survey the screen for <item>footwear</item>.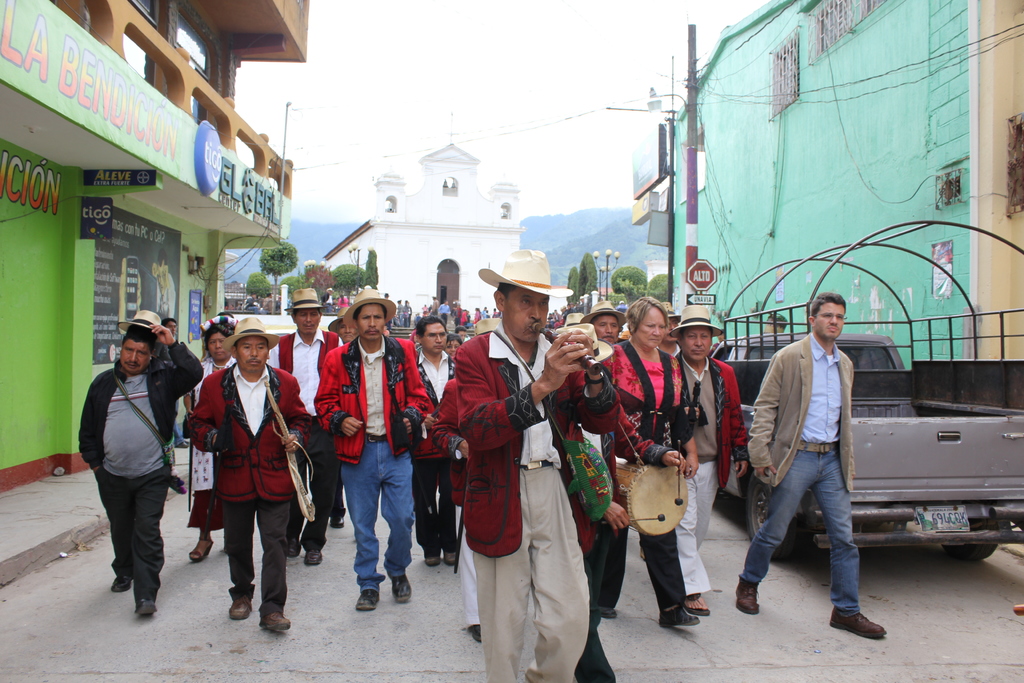
Survey found: crop(471, 624, 486, 641).
